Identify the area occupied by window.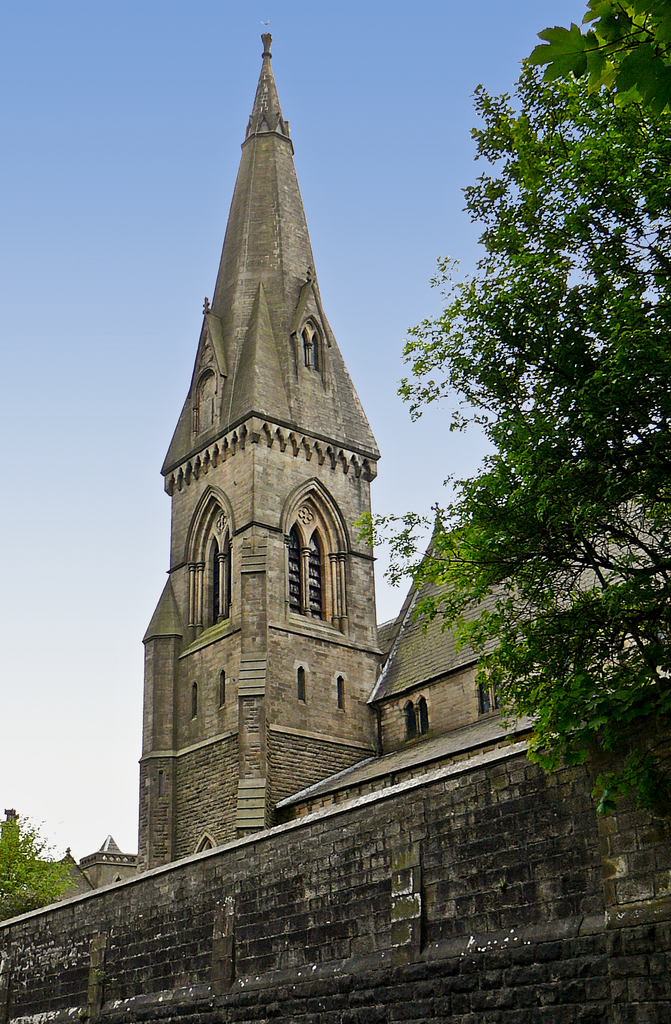
Area: bbox=(489, 671, 504, 708).
